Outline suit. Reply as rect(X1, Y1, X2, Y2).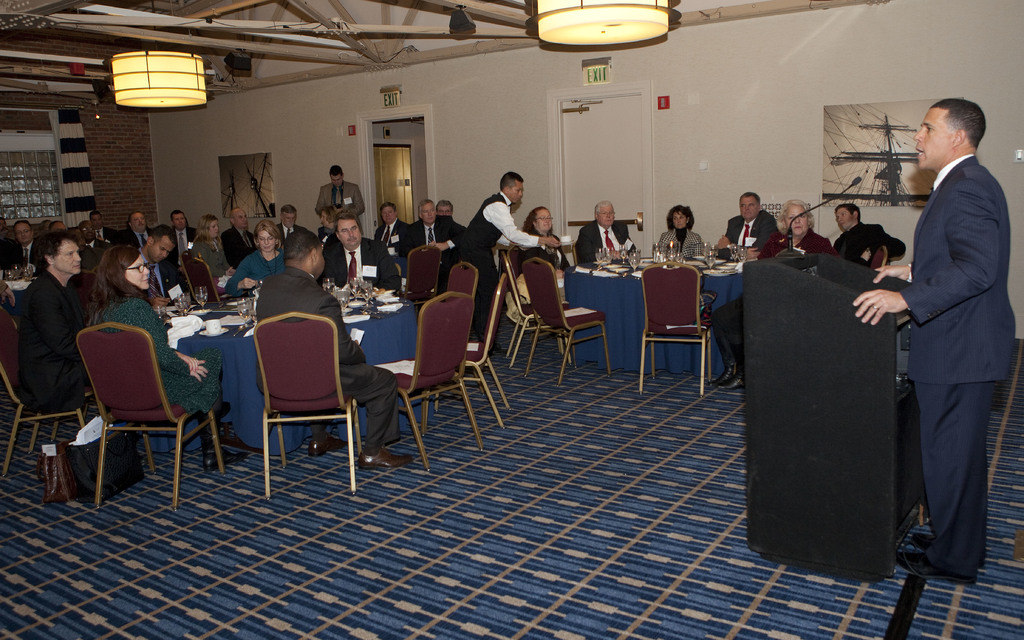
rect(726, 211, 778, 259).
